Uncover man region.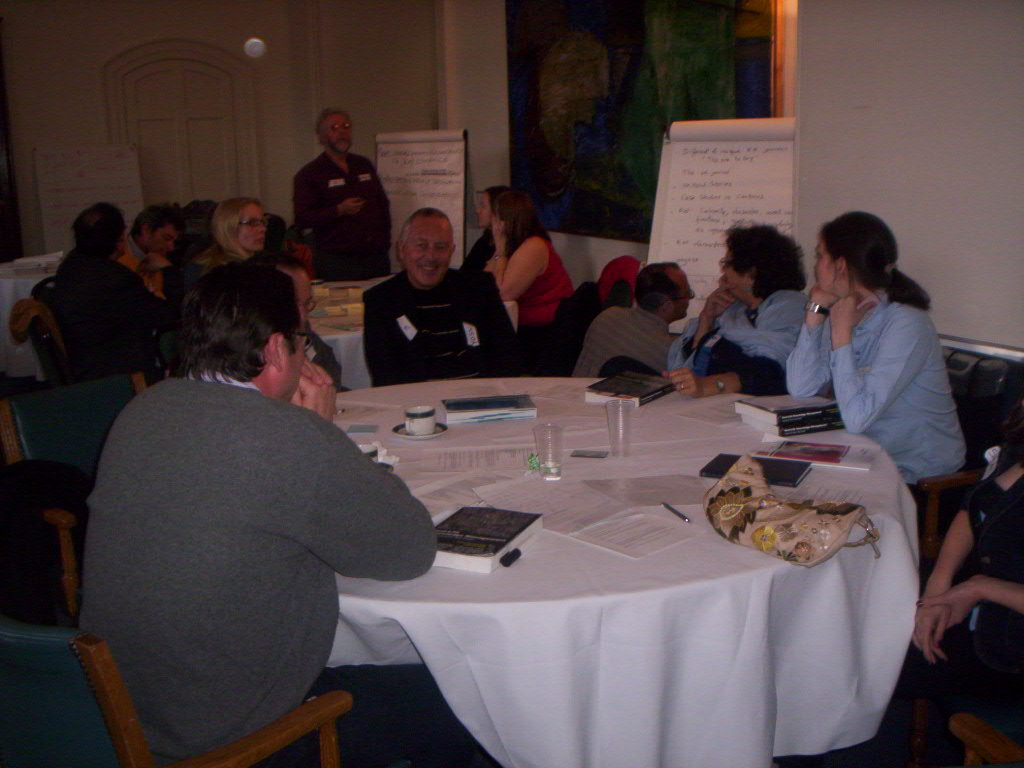
Uncovered: rect(574, 261, 698, 380).
